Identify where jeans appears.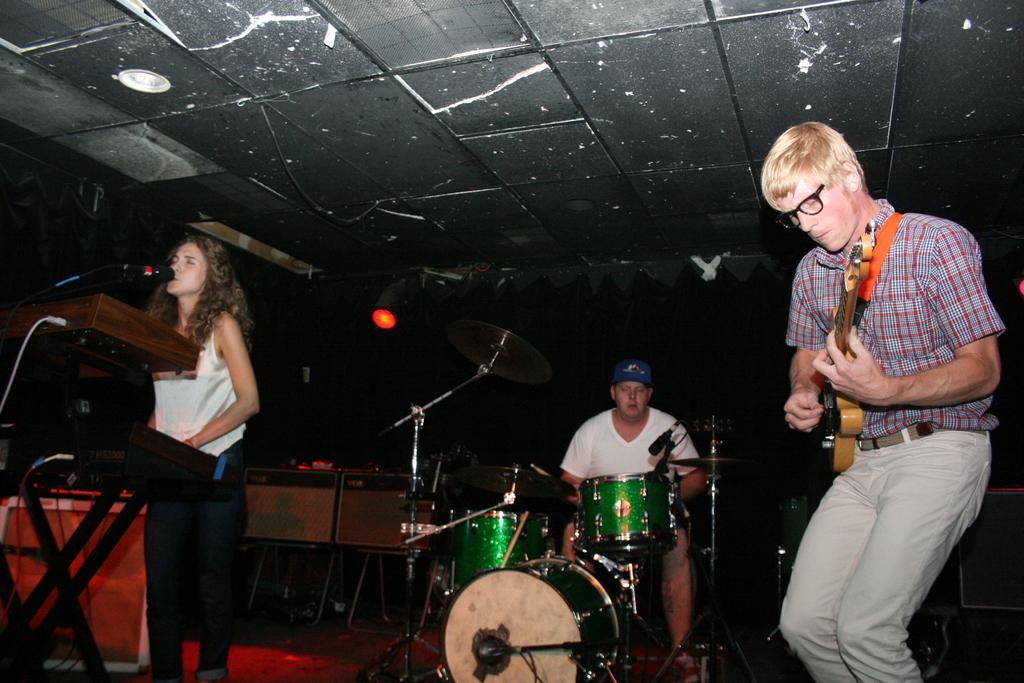
Appears at 141:432:252:682.
